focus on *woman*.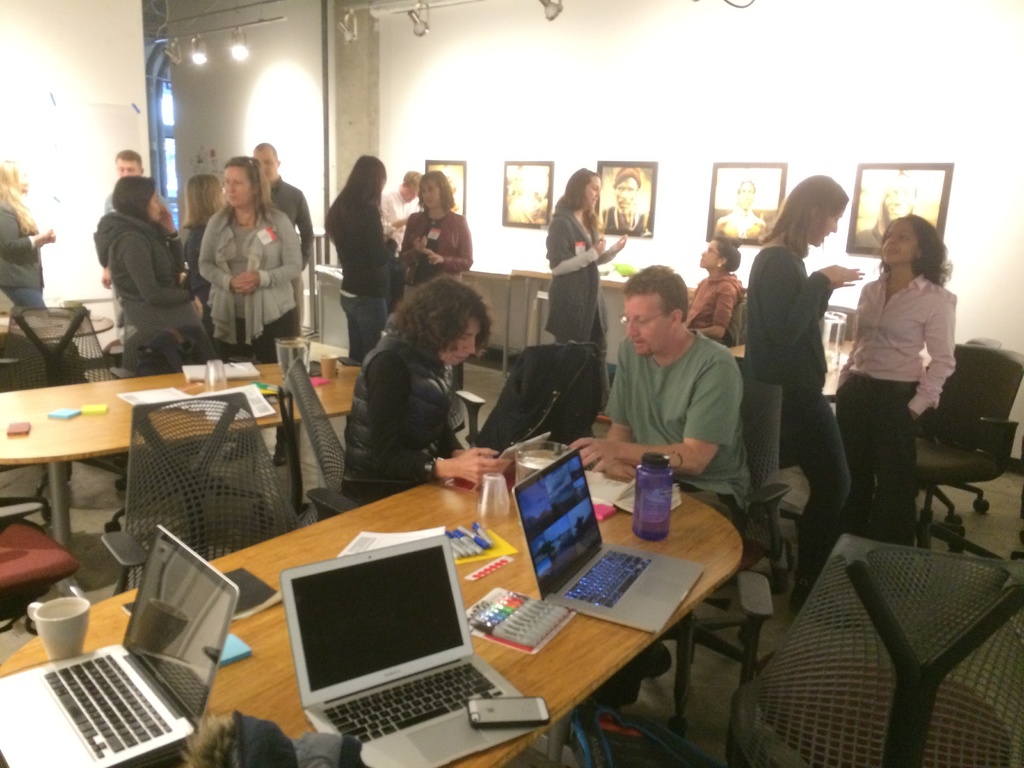
Focused at {"left": 181, "top": 175, "right": 221, "bottom": 279}.
